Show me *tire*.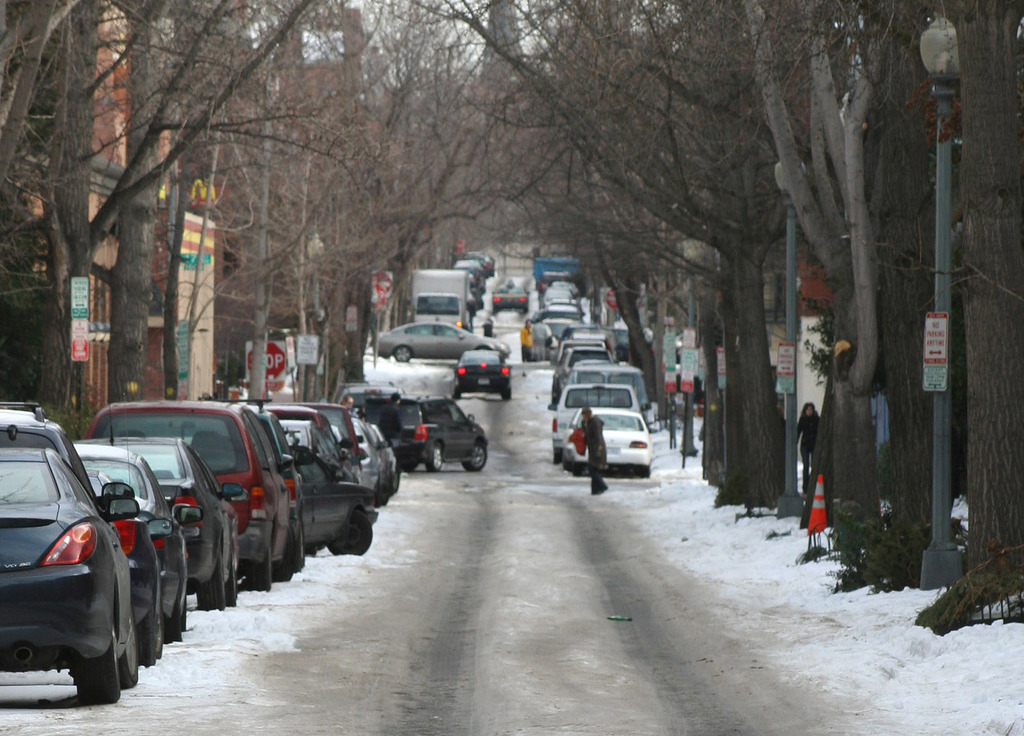
*tire* is here: bbox(277, 528, 296, 582).
